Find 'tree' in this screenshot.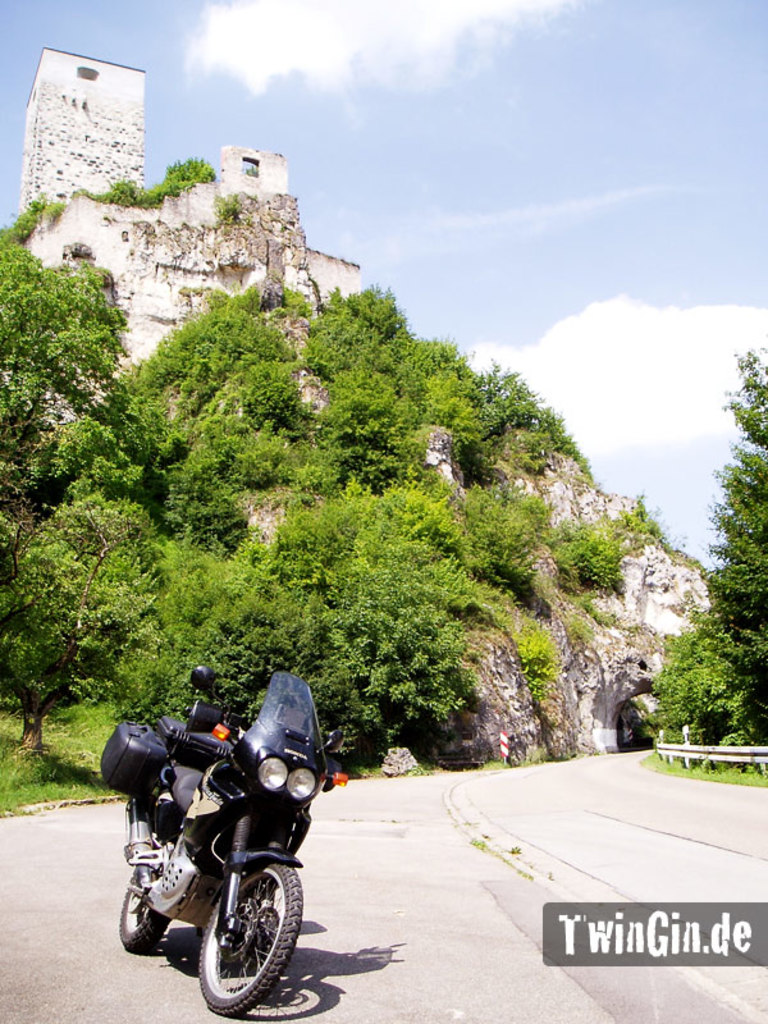
The bounding box for 'tree' is crop(114, 541, 392, 762).
